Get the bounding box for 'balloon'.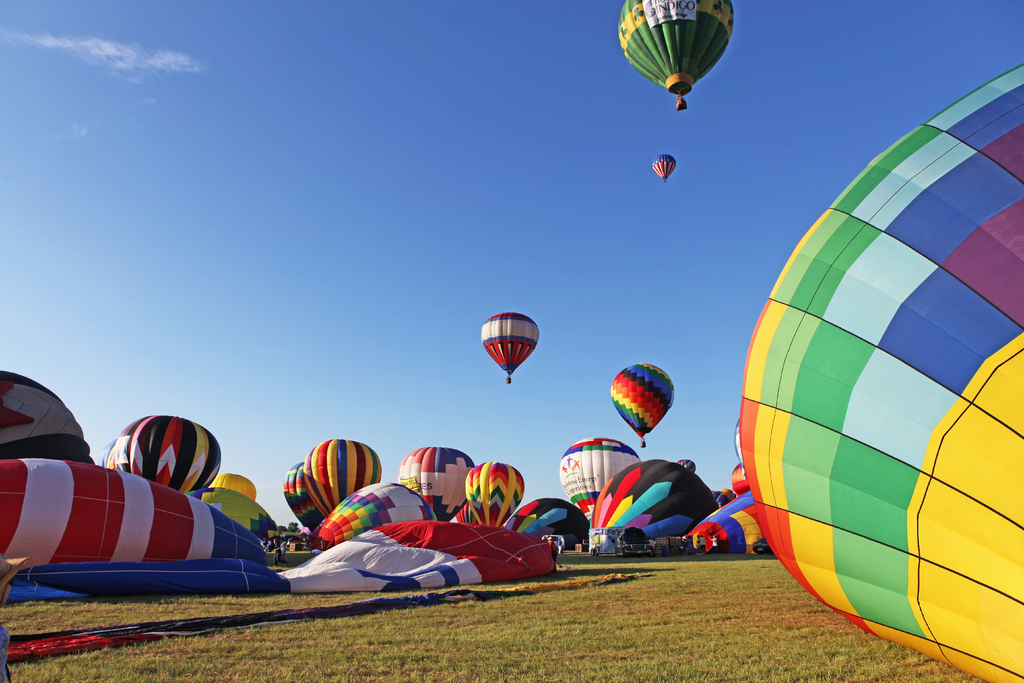
[463,463,524,523].
